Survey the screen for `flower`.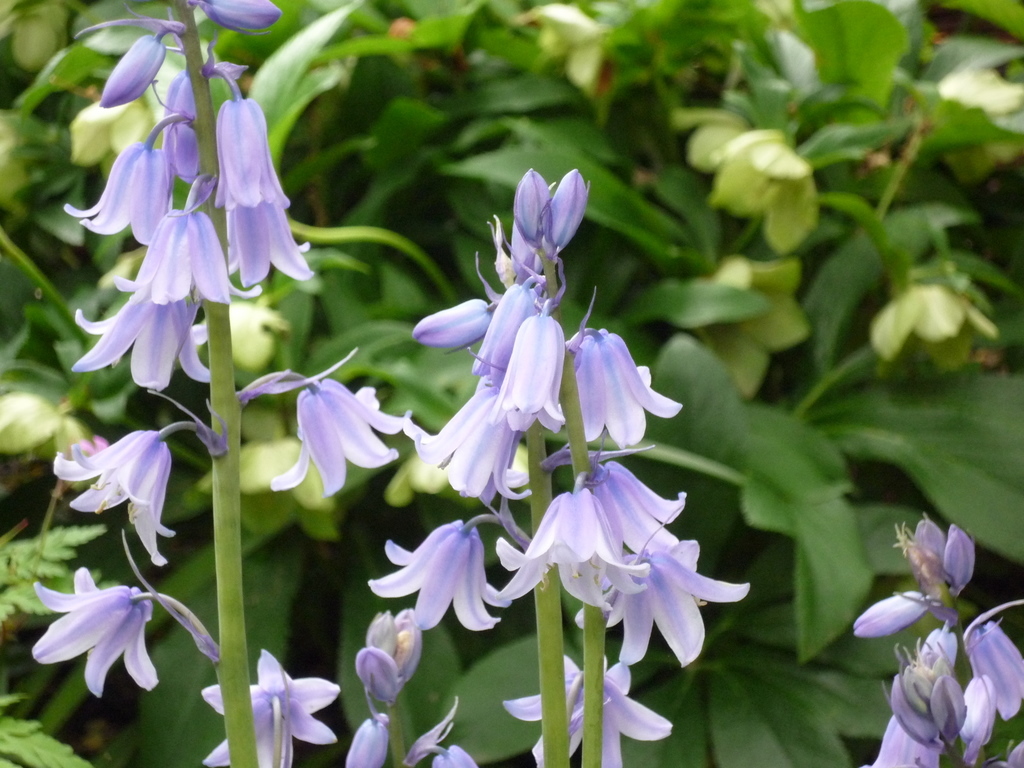
Survey found: (206,0,272,45).
